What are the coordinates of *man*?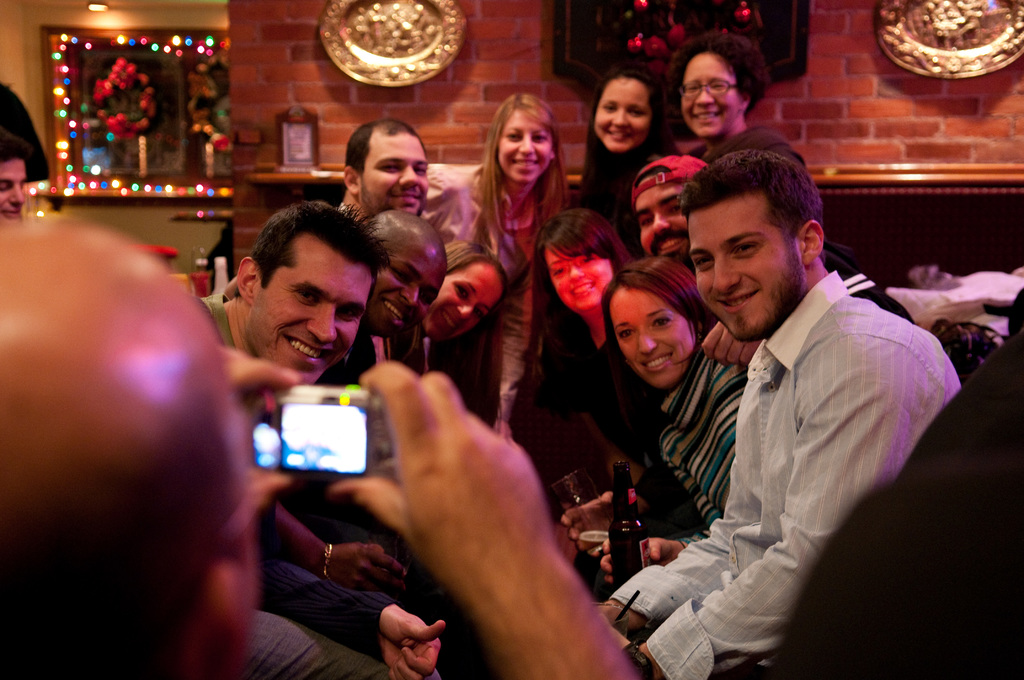
{"left": 348, "top": 209, "right": 442, "bottom": 382}.
